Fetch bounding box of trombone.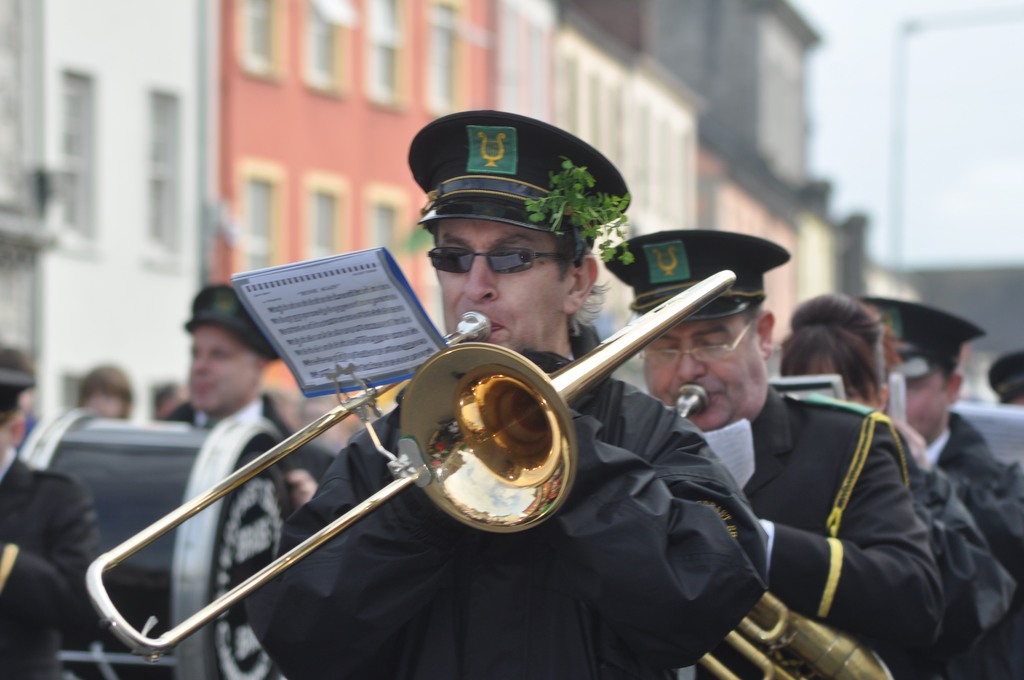
Bbox: 81/264/742/656.
